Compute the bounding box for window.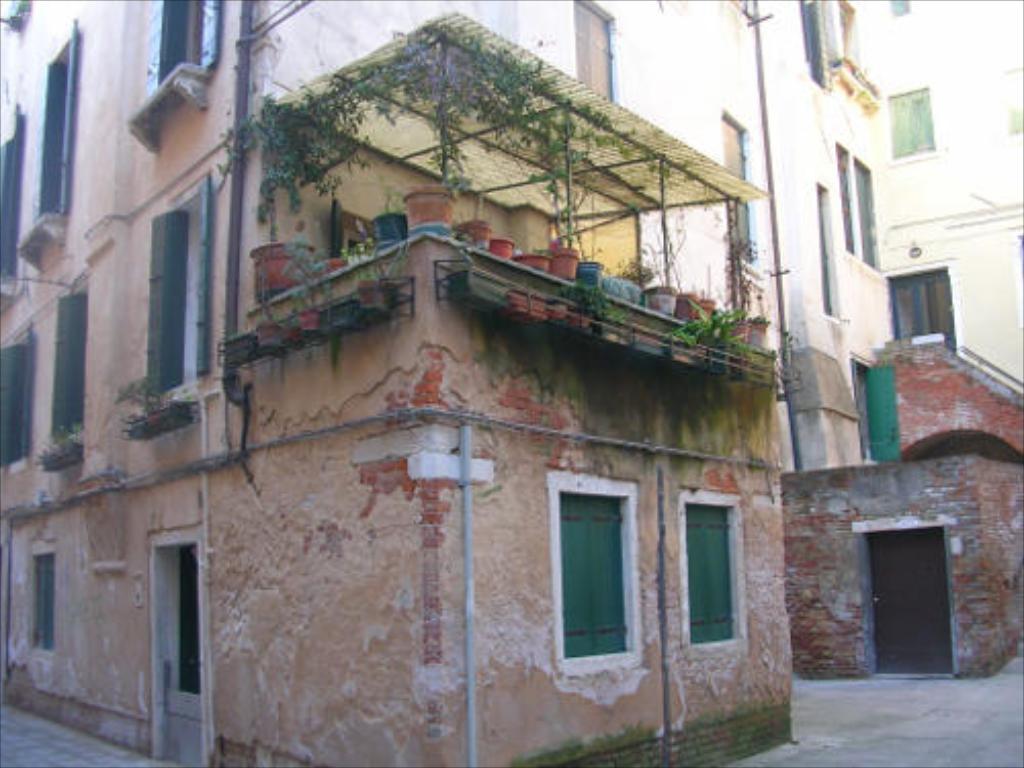
[0, 340, 27, 465].
